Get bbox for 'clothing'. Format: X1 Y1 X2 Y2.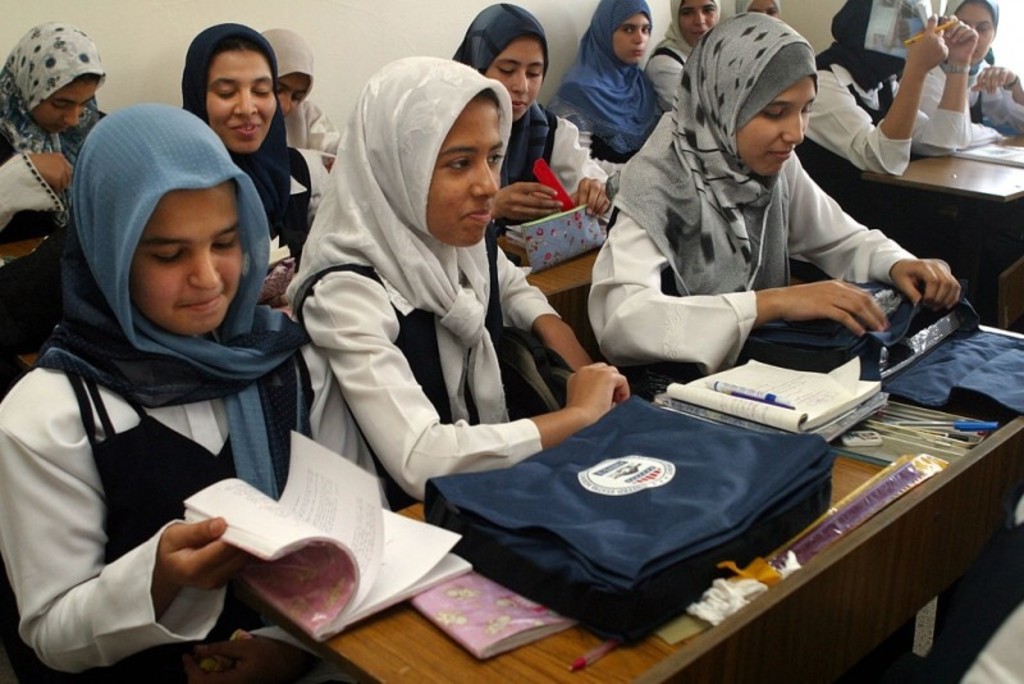
541 0 667 165.
